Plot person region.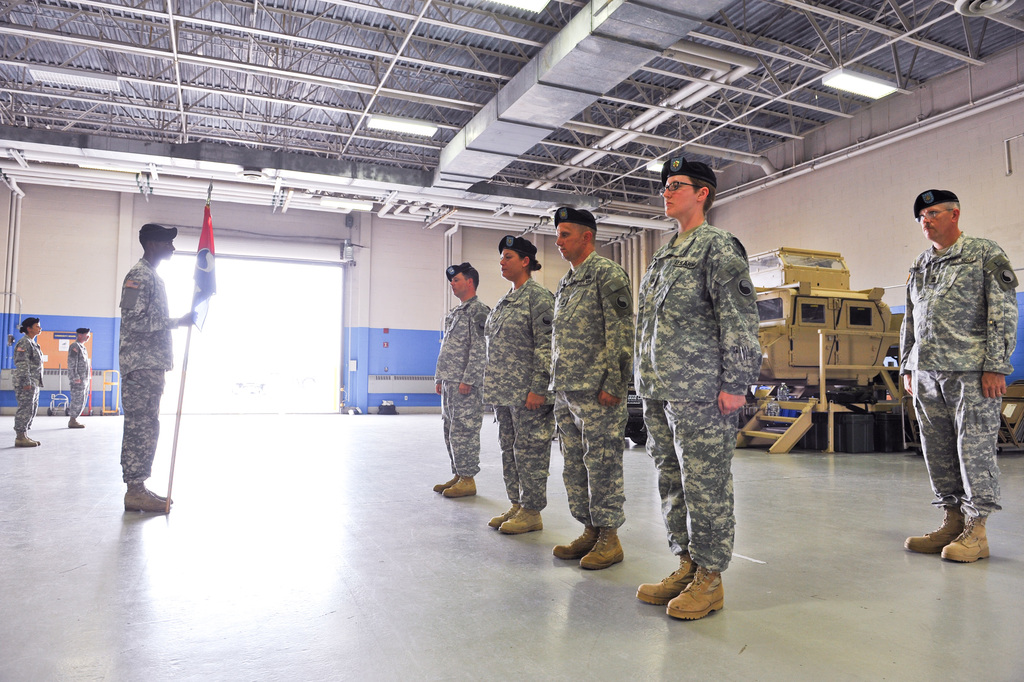
Plotted at crop(904, 188, 1016, 562).
